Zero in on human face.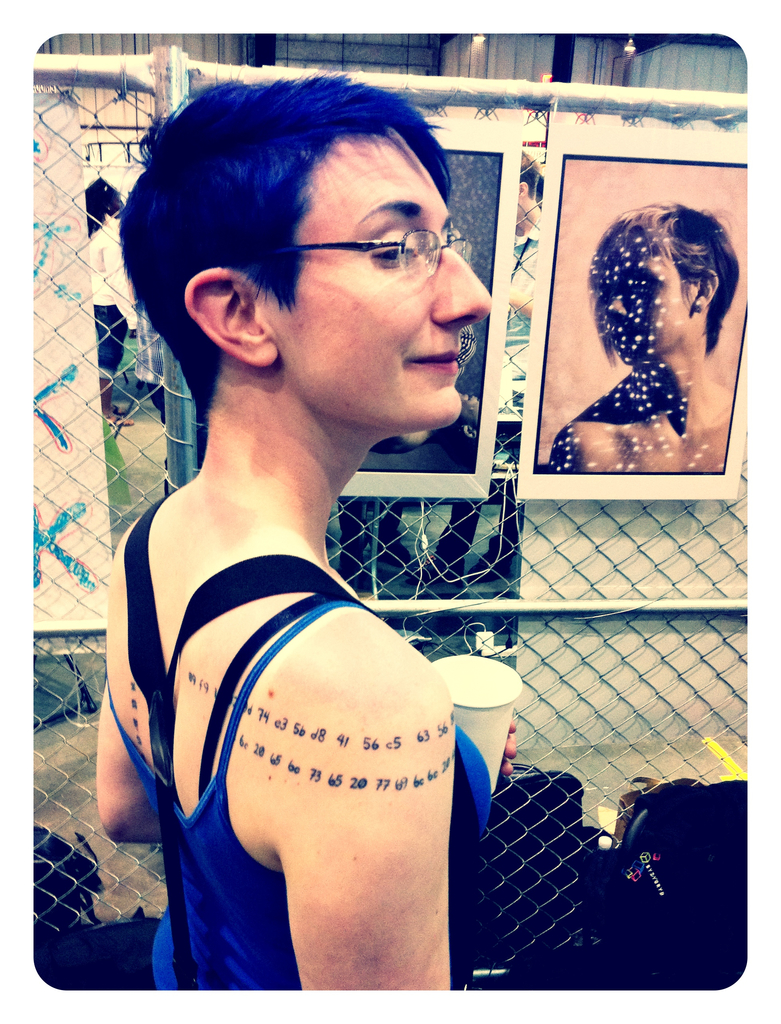
Zeroed in: crop(282, 129, 494, 423).
